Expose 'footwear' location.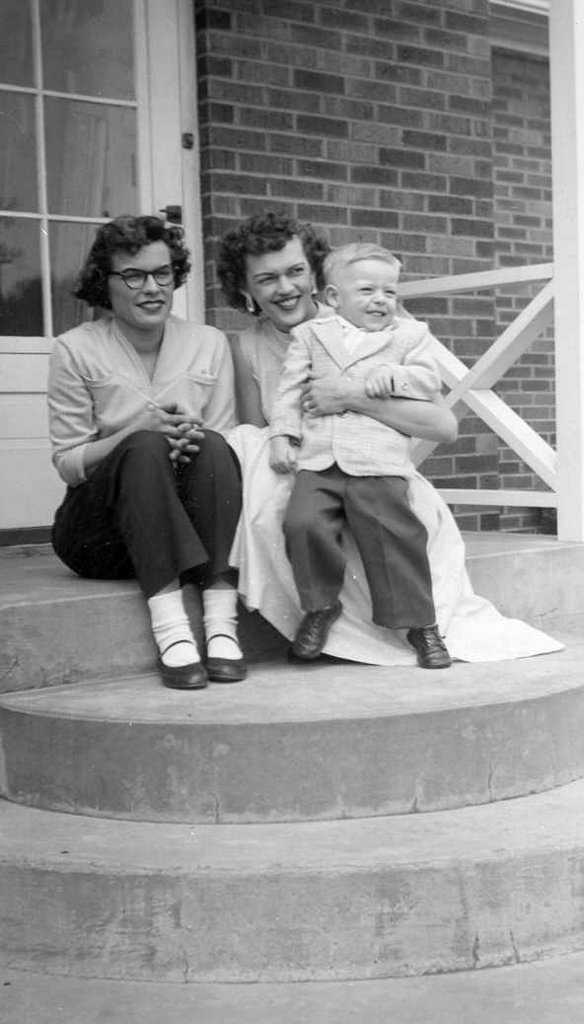
Exposed at bbox=[157, 639, 210, 690].
